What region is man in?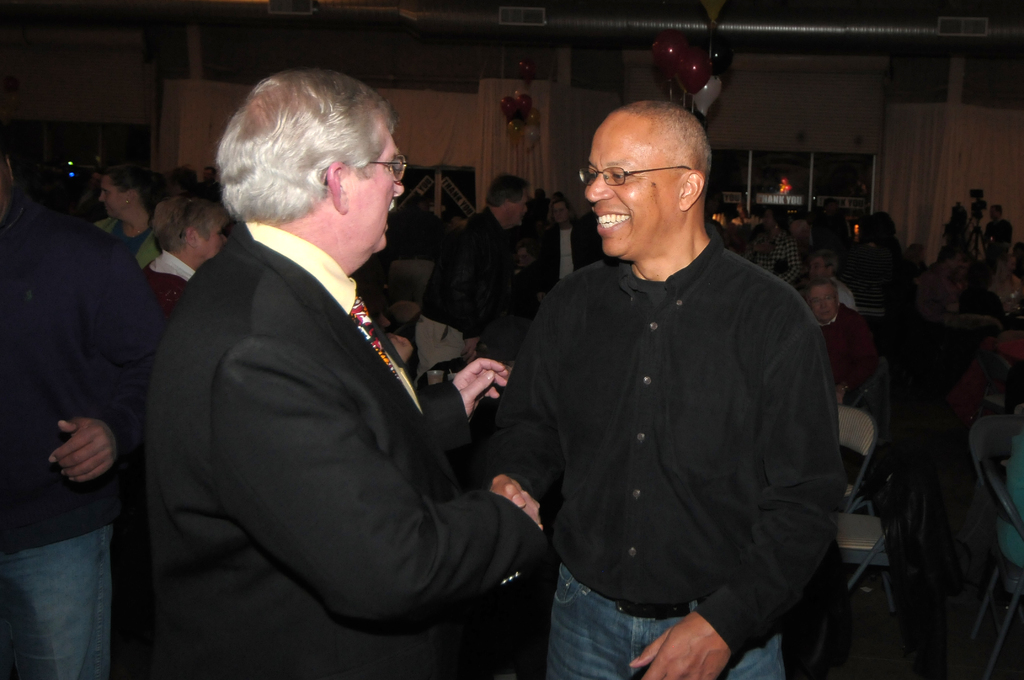
[804, 281, 875, 405].
